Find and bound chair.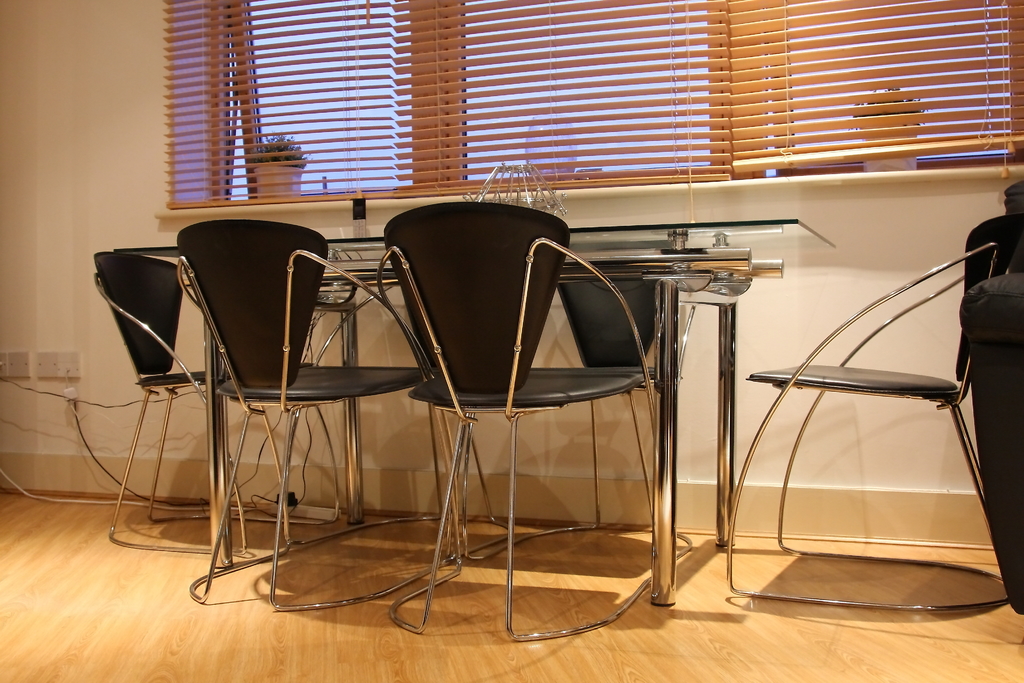
Bound: (x1=367, y1=209, x2=699, y2=630).
